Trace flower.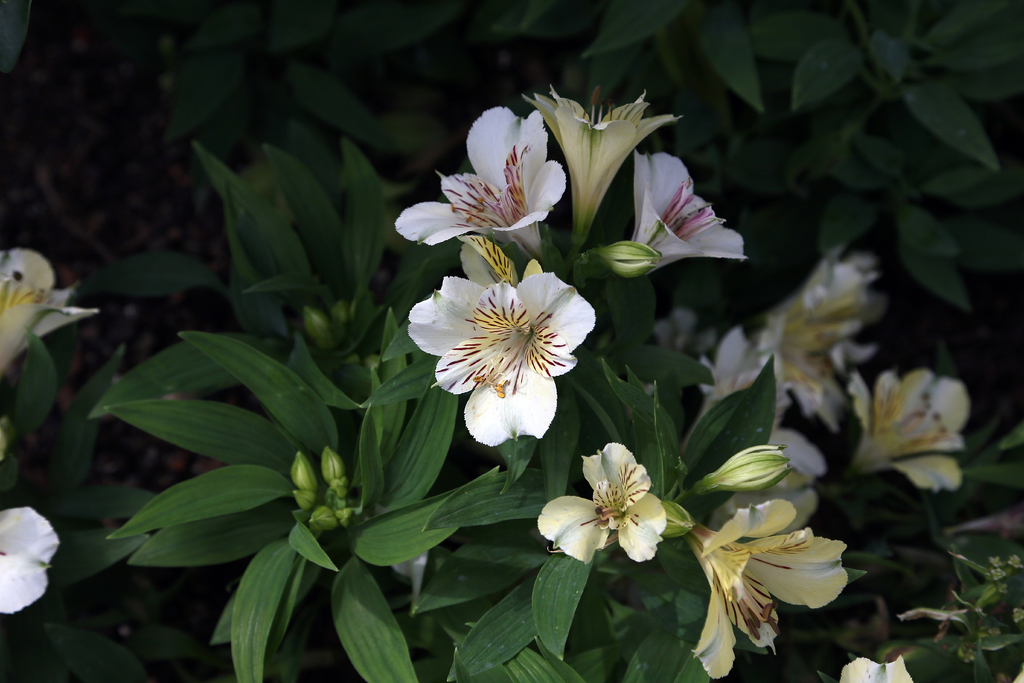
Traced to left=698, top=484, right=816, bottom=538.
